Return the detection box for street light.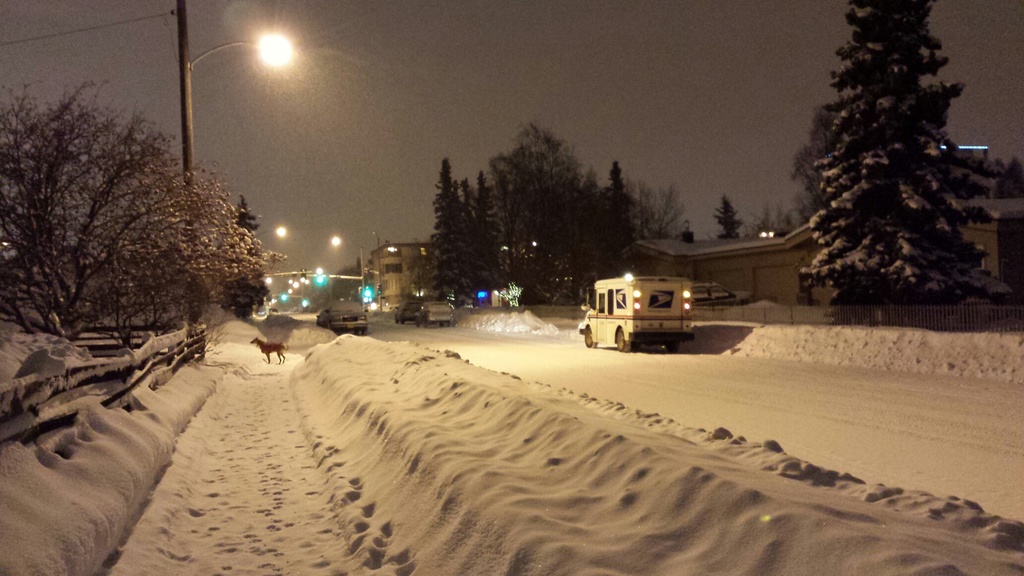
<box>328,233,362,314</box>.
